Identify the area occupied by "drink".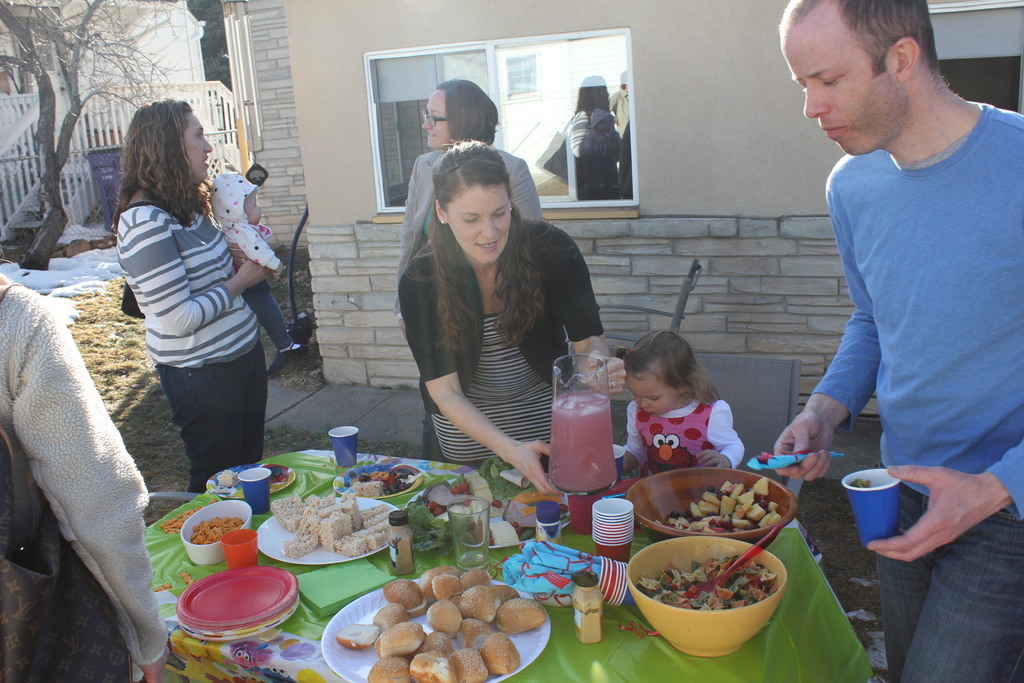
Area: Rect(552, 385, 624, 502).
